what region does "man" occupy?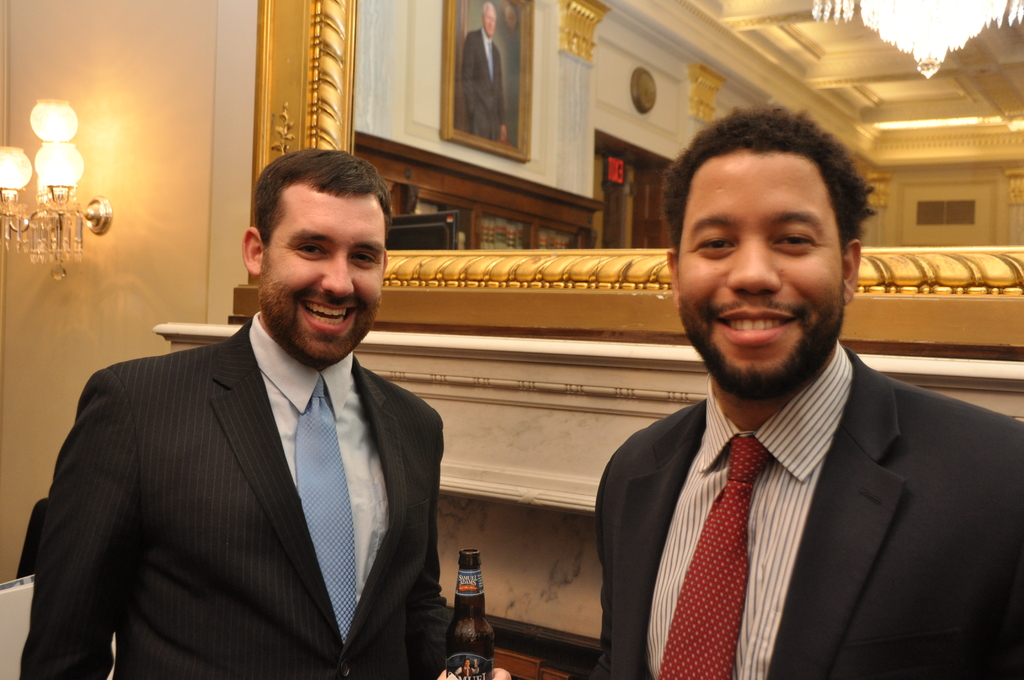
<box>596,104,1023,679</box>.
